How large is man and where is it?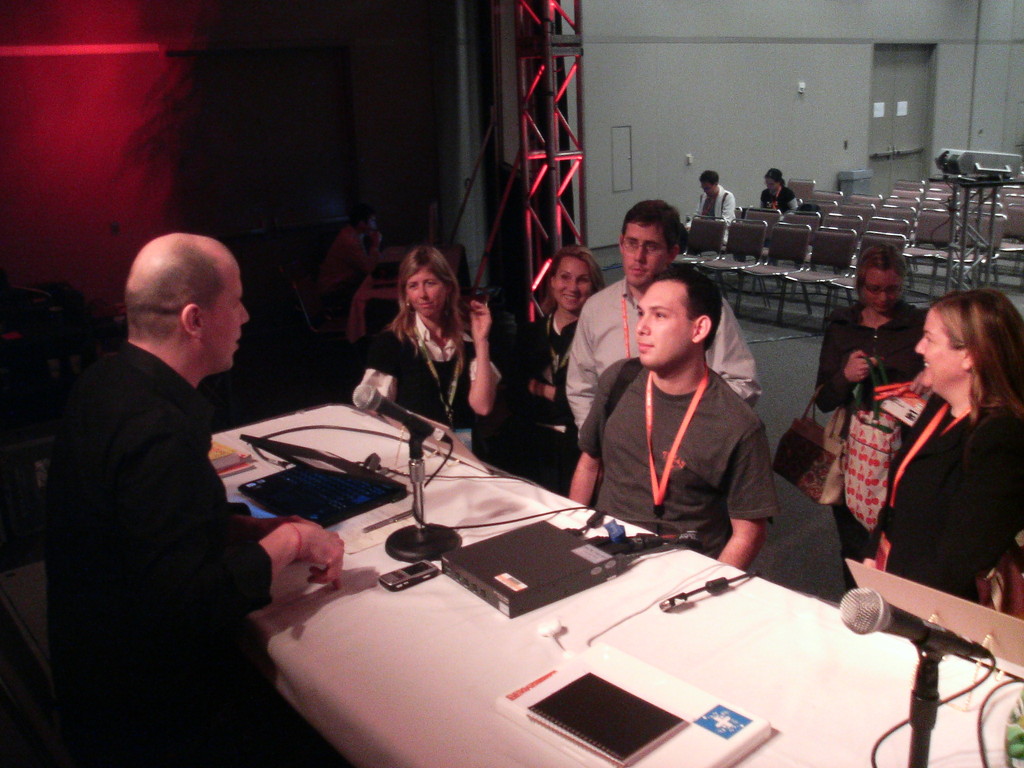
Bounding box: bbox=(687, 168, 745, 250).
